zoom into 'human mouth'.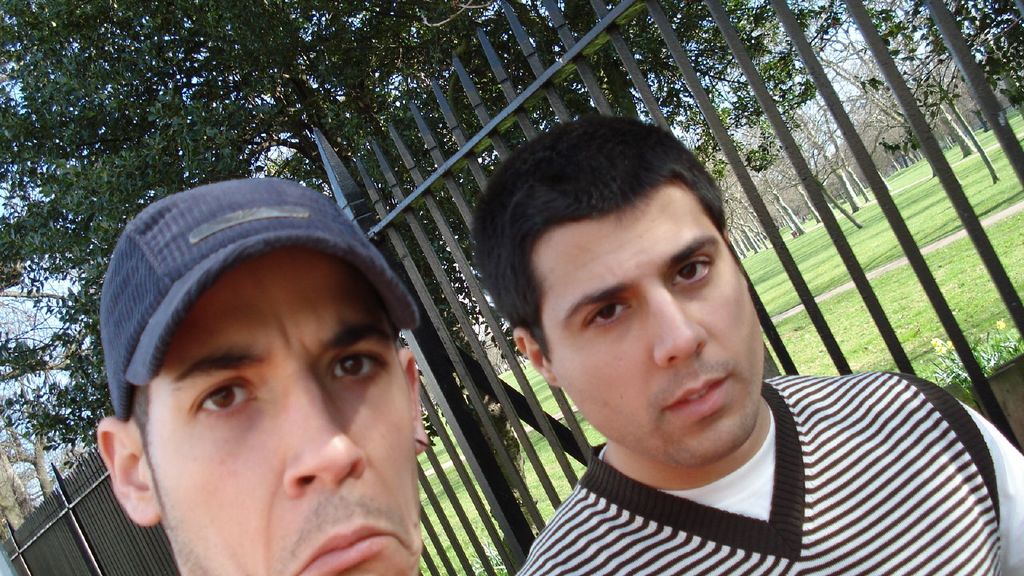
Zoom target: left=660, top=368, right=739, bottom=424.
